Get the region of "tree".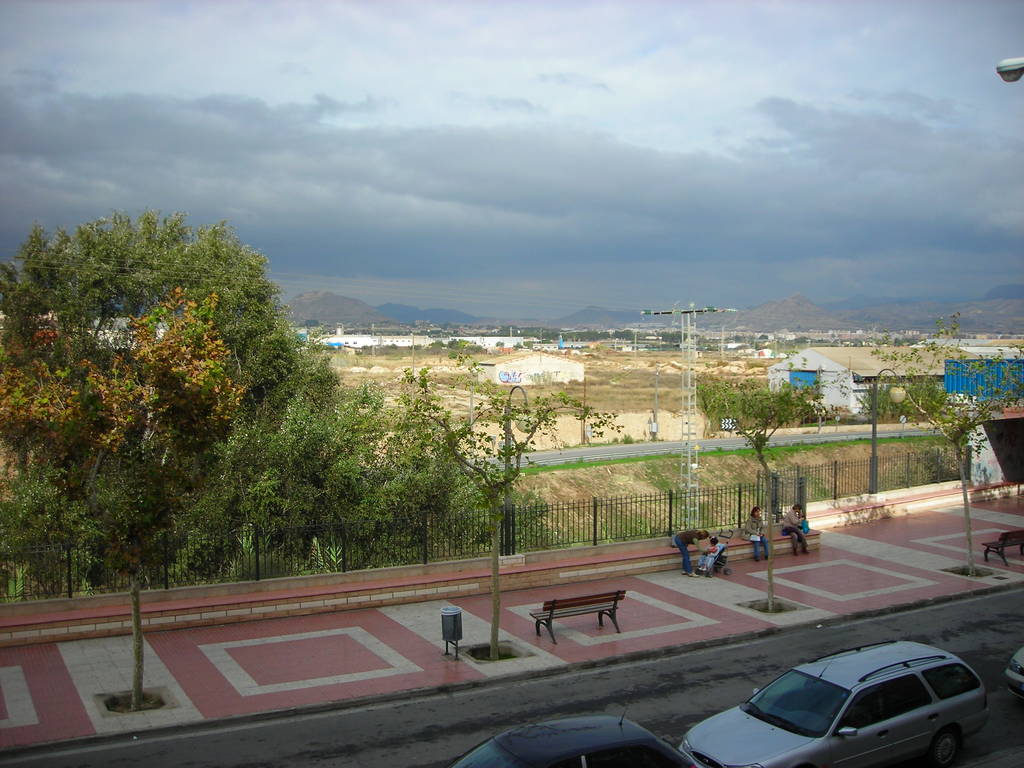
{"x1": 325, "y1": 384, "x2": 427, "y2": 543}.
